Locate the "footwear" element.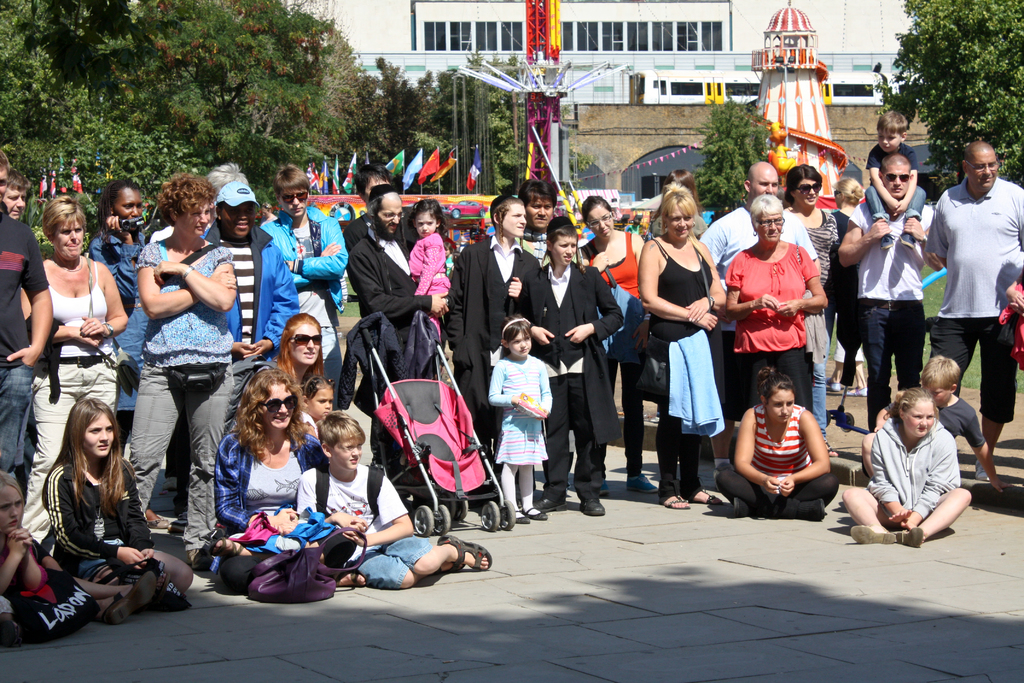
Element bbox: [x1=508, y1=504, x2=548, y2=525].
